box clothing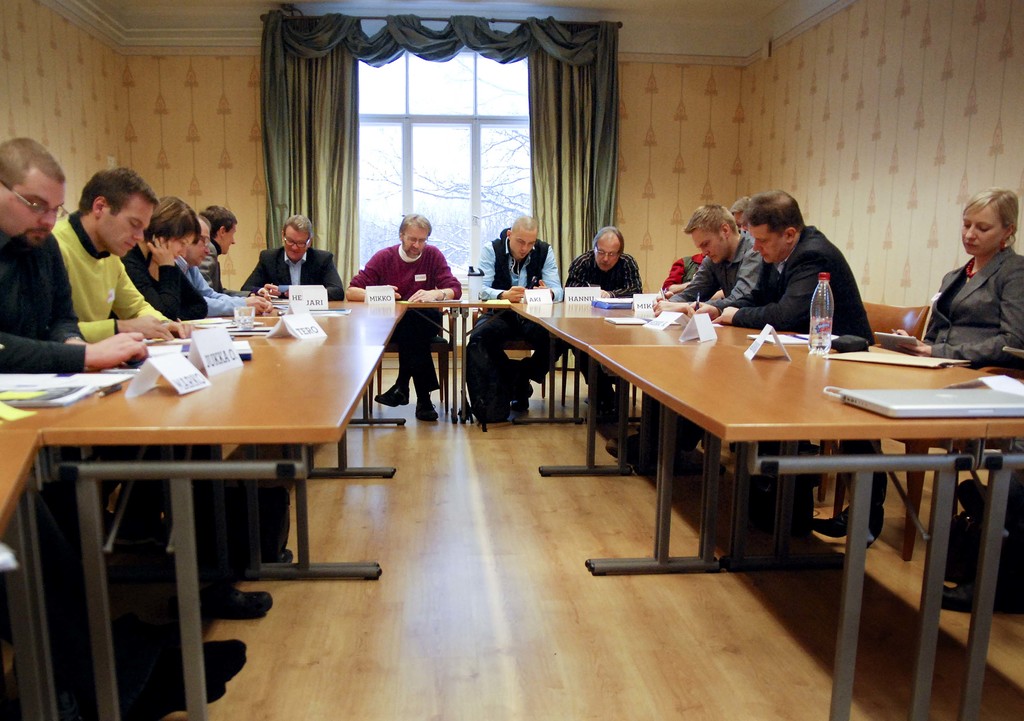
(477,242,570,397)
